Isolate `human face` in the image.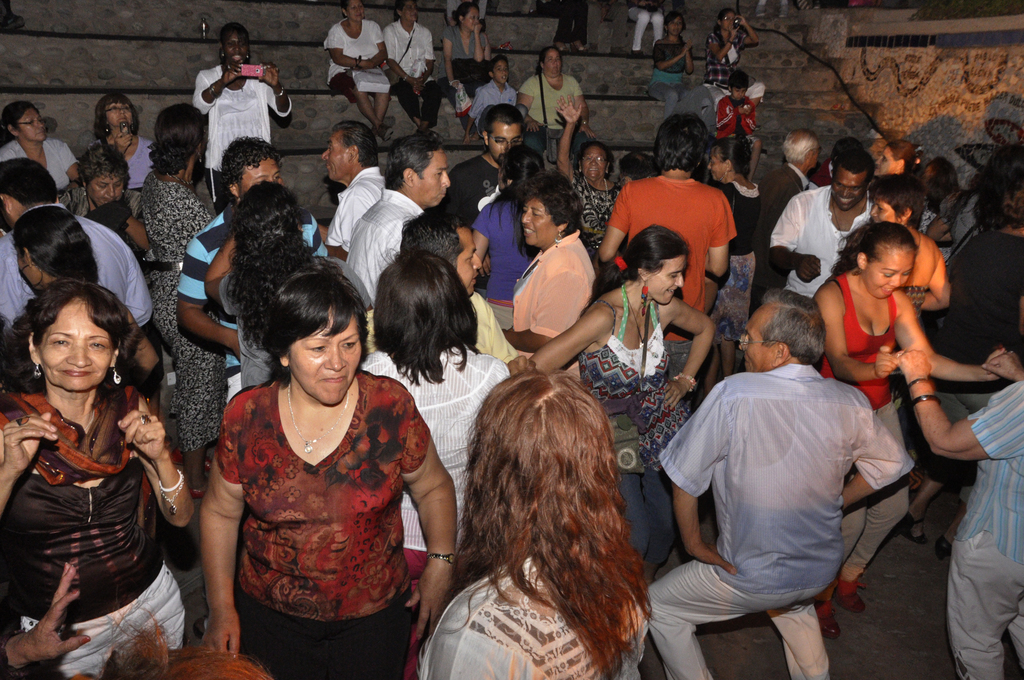
Isolated region: Rect(456, 231, 479, 291).
